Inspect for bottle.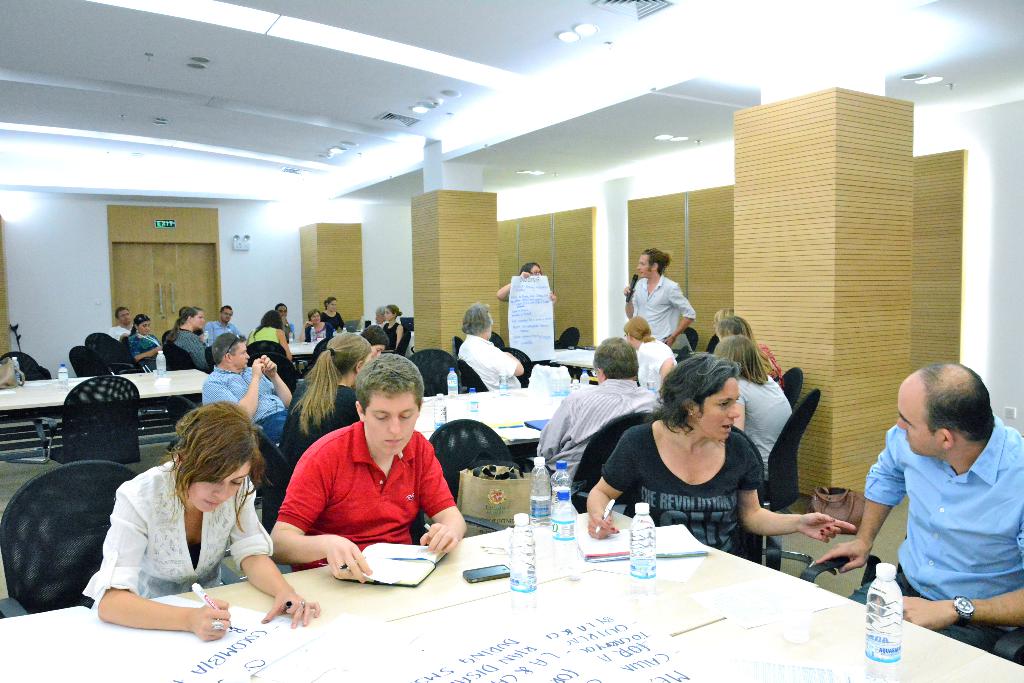
Inspection: crop(331, 327, 336, 337).
